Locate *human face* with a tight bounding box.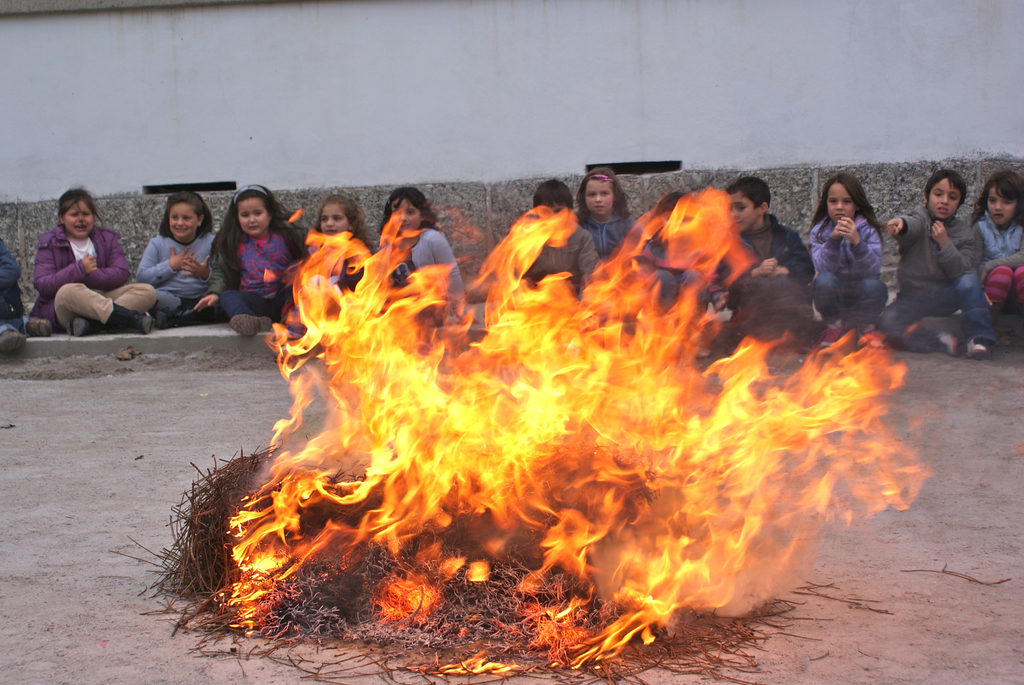
box=[239, 203, 268, 237].
